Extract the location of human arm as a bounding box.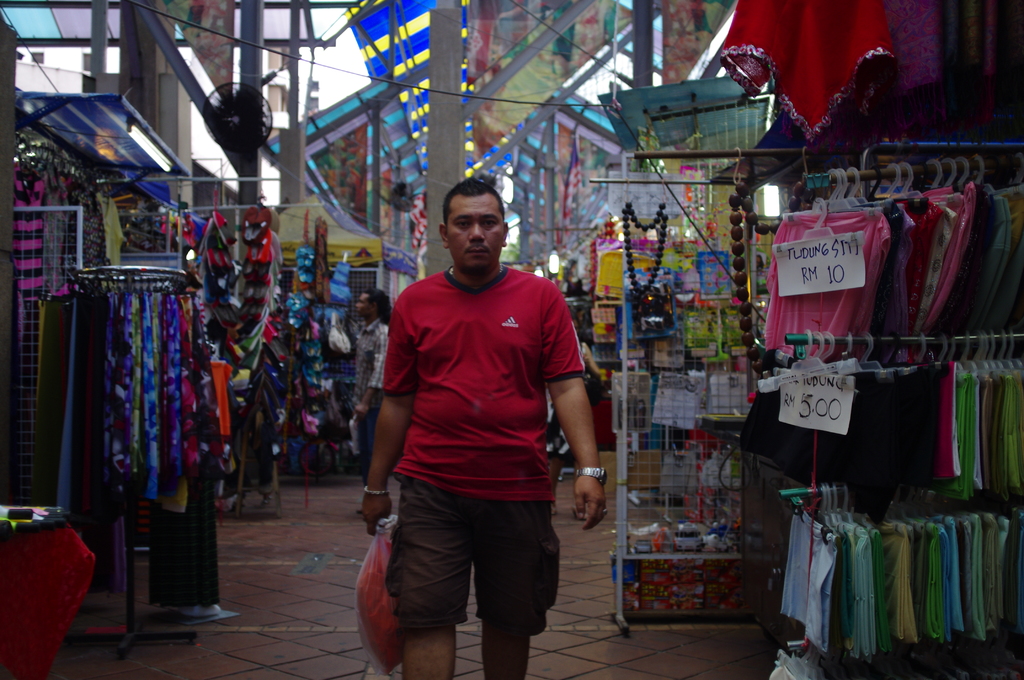
551:368:607:506.
